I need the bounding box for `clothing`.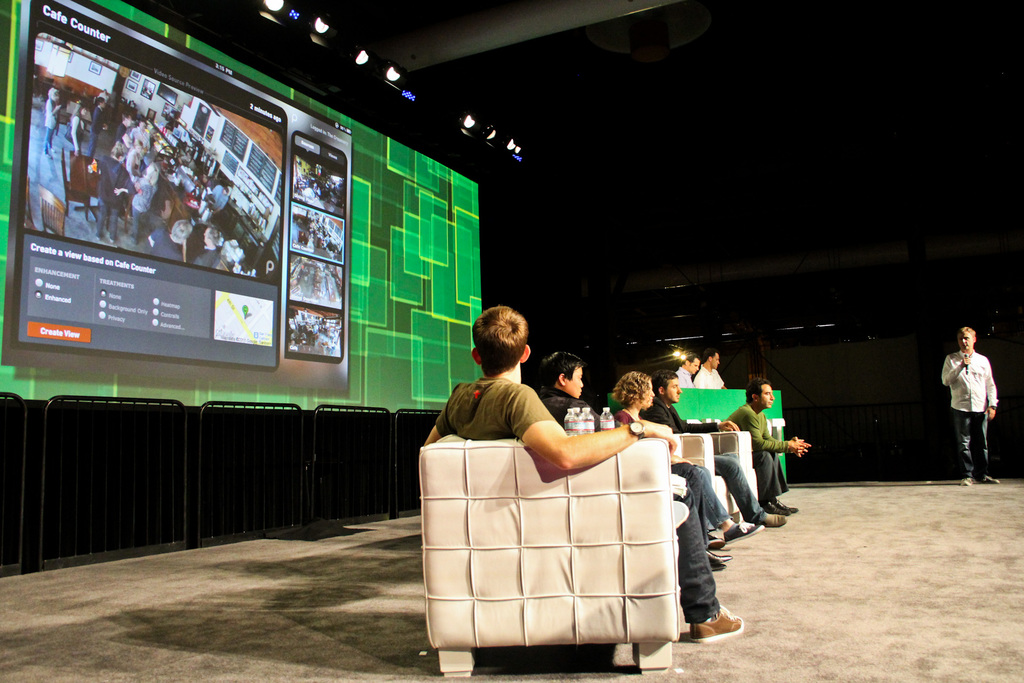
Here it is: 532,388,719,629.
